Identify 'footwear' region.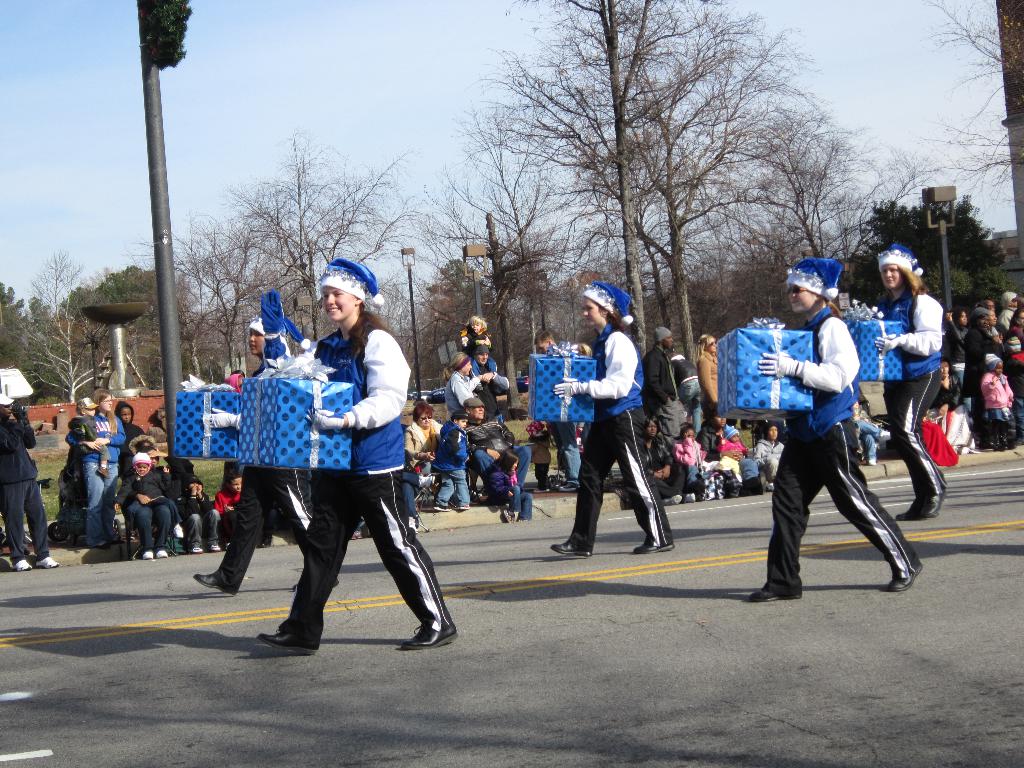
Region: BBox(501, 509, 517, 522).
